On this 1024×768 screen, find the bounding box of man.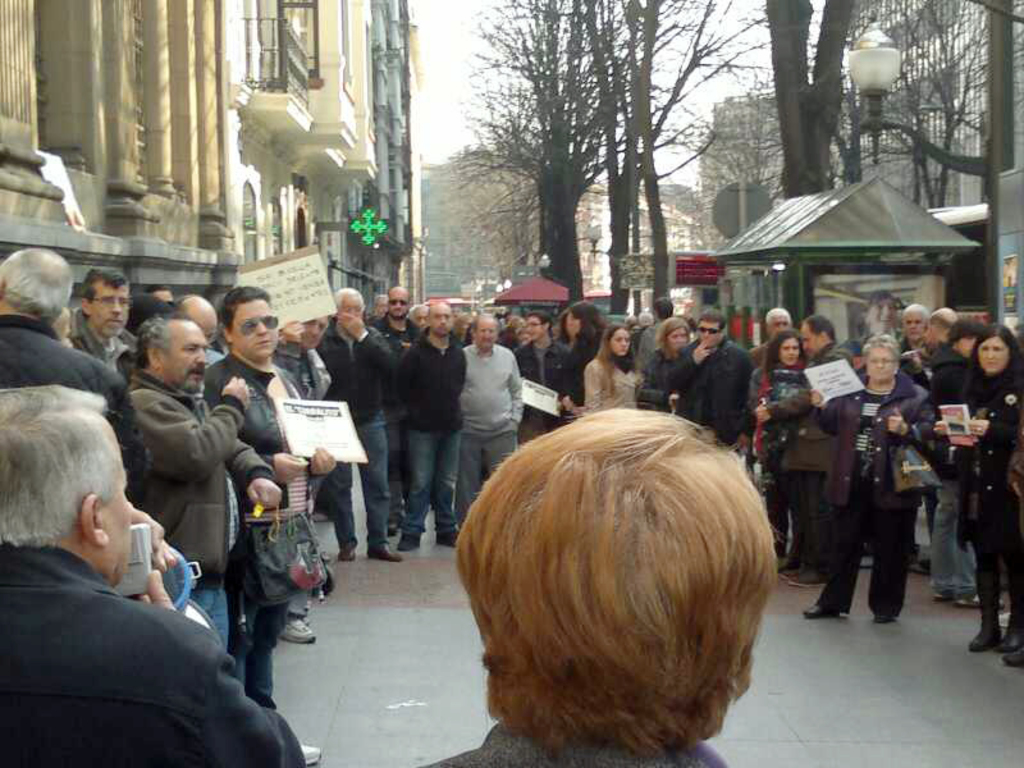
Bounding box: (left=635, top=294, right=675, bottom=376).
